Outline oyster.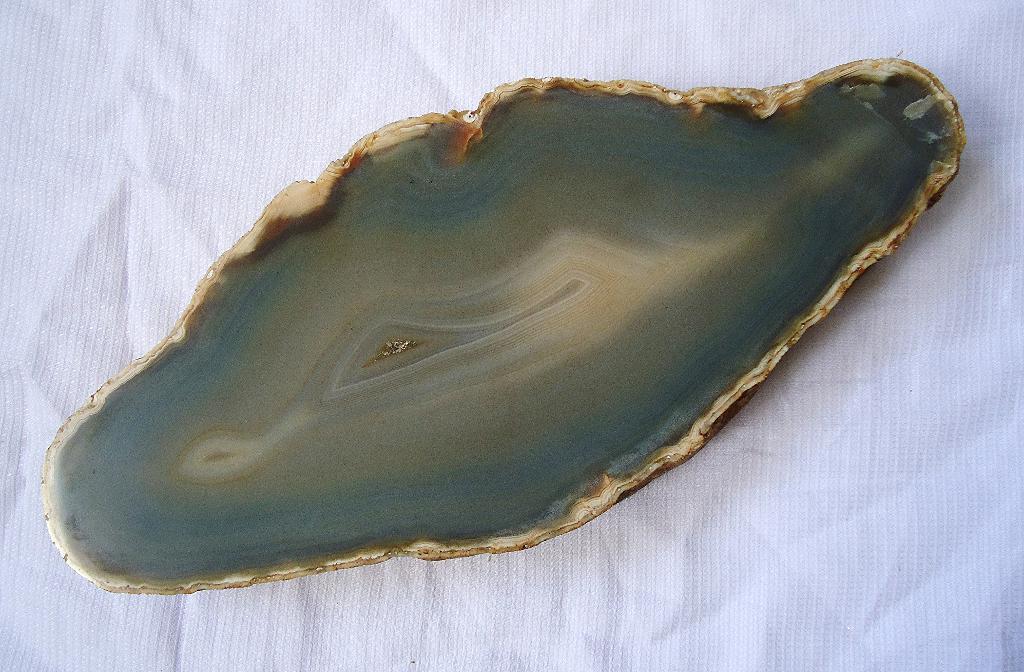
Outline: [left=35, top=51, right=965, bottom=597].
